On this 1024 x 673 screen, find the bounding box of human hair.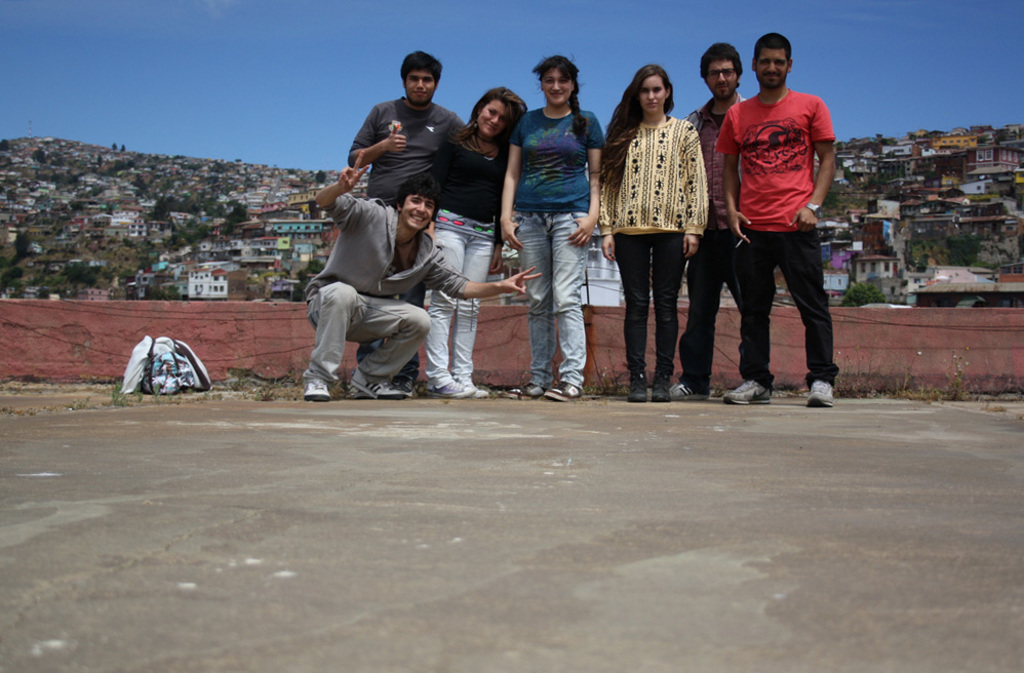
Bounding box: 698/43/743/85.
